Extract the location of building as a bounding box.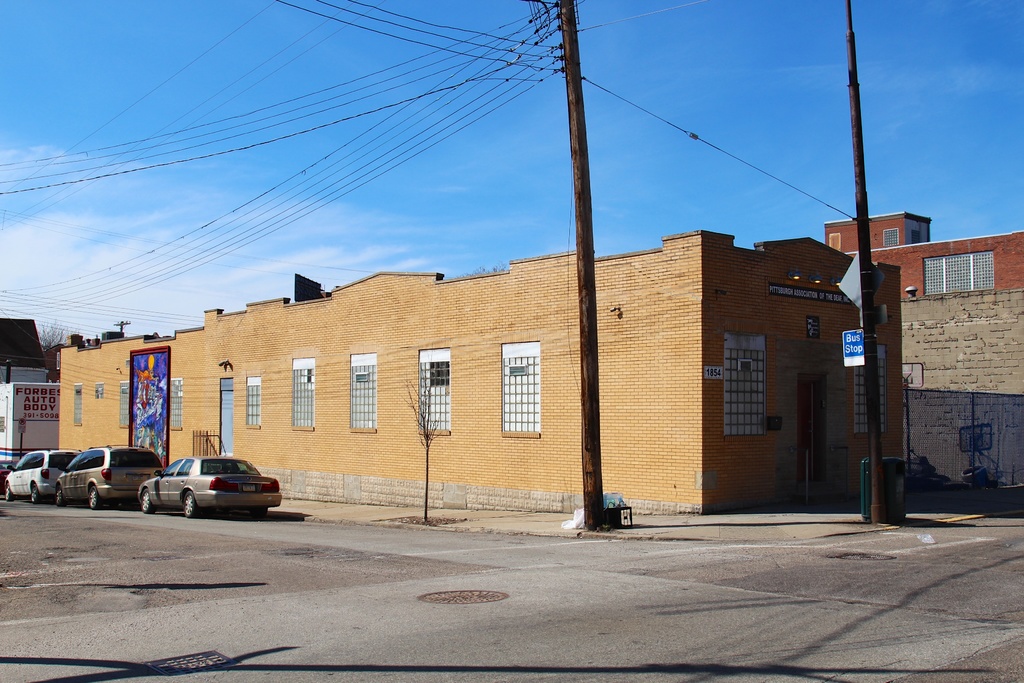
[827, 213, 1023, 309].
